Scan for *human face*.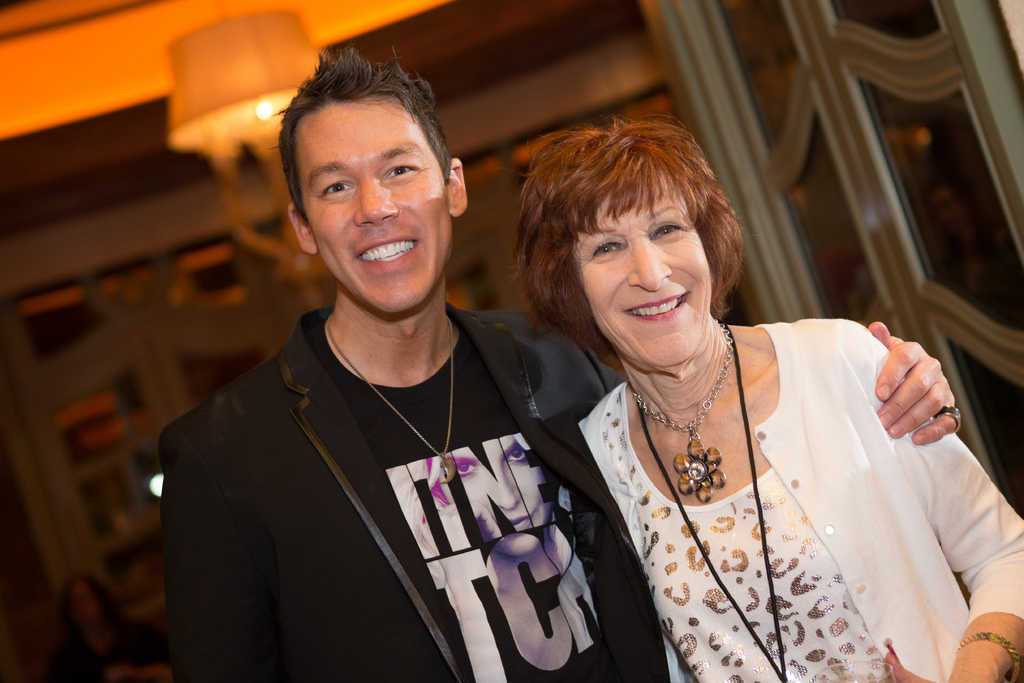
Scan result: BBox(572, 174, 713, 366).
